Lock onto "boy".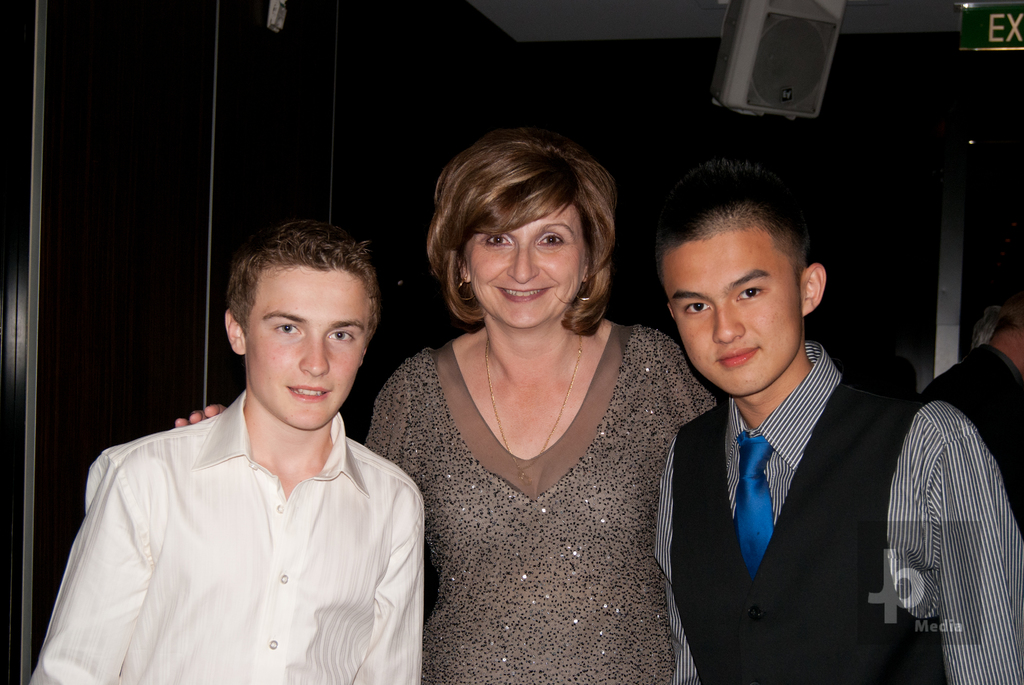
Locked: left=653, top=162, right=1023, bottom=684.
